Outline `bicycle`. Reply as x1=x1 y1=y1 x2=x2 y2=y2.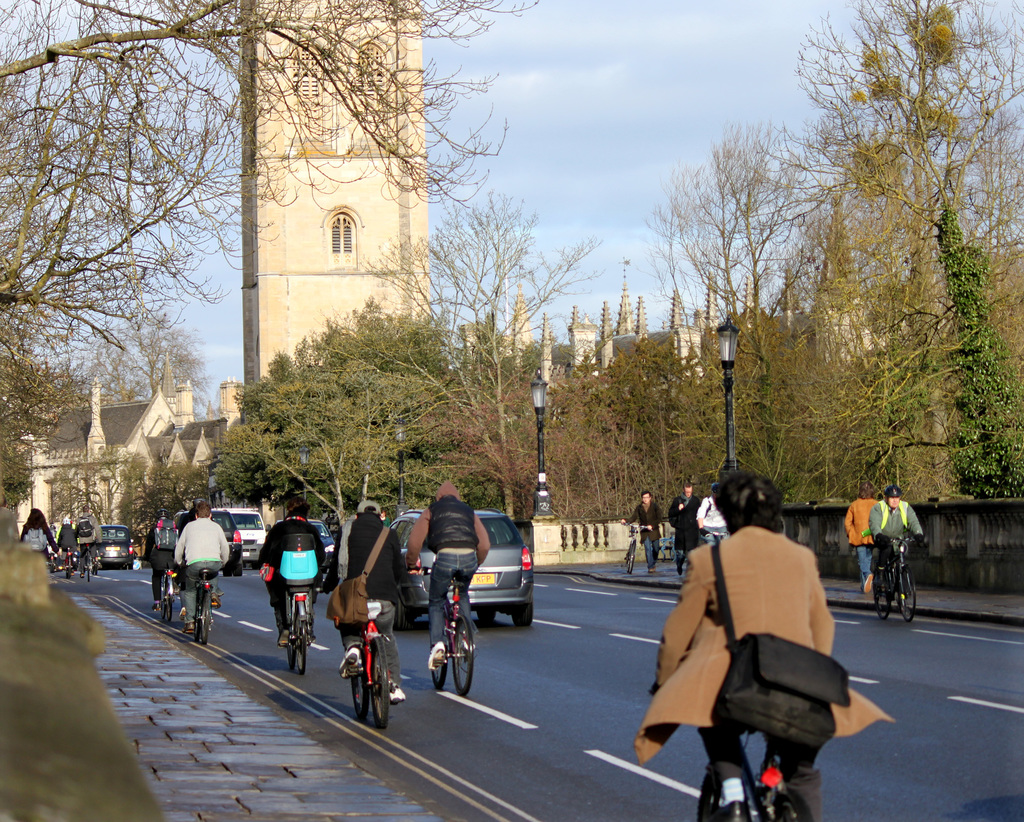
x1=695 y1=754 x2=813 y2=821.
